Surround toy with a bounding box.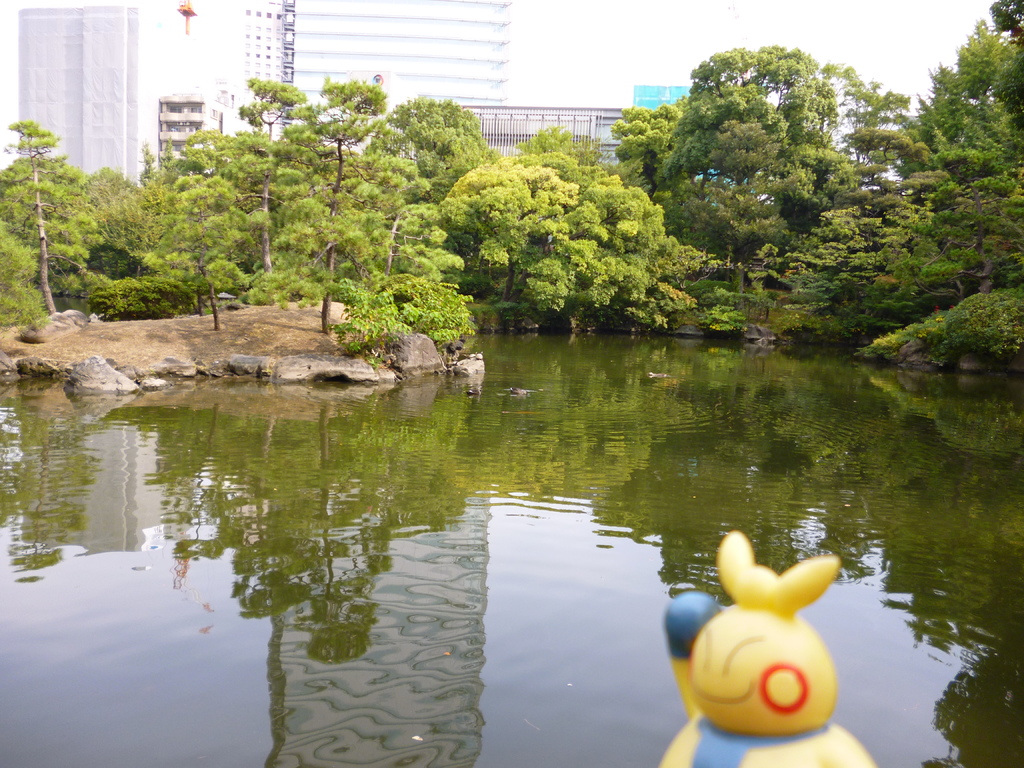
648 516 880 767.
